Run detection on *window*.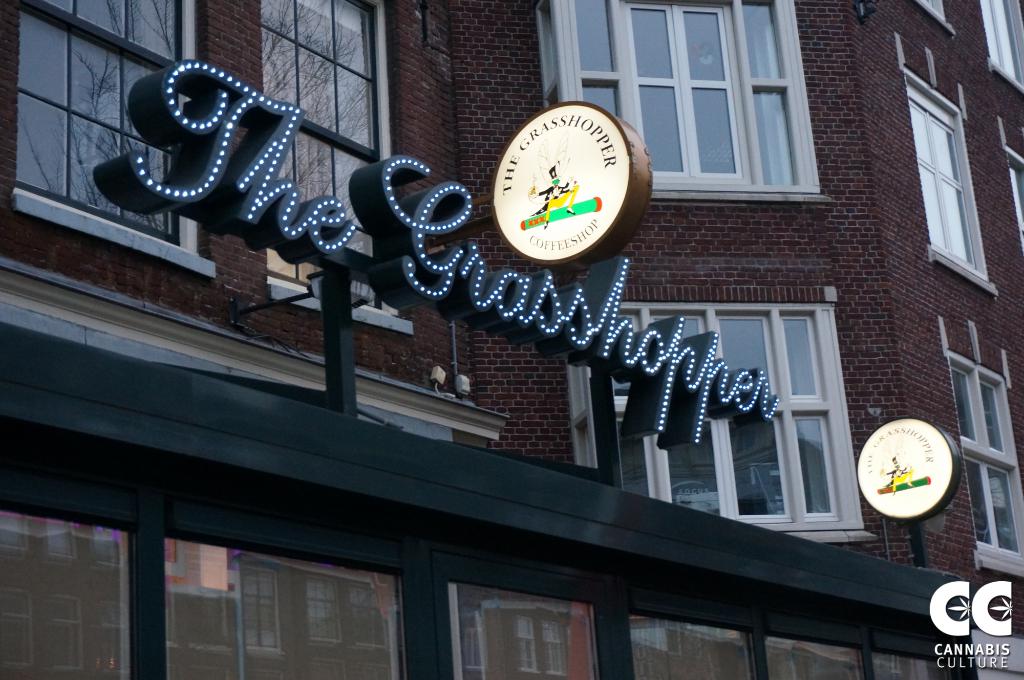
Result: x1=154 y1=535 x2=416 y2=664.
